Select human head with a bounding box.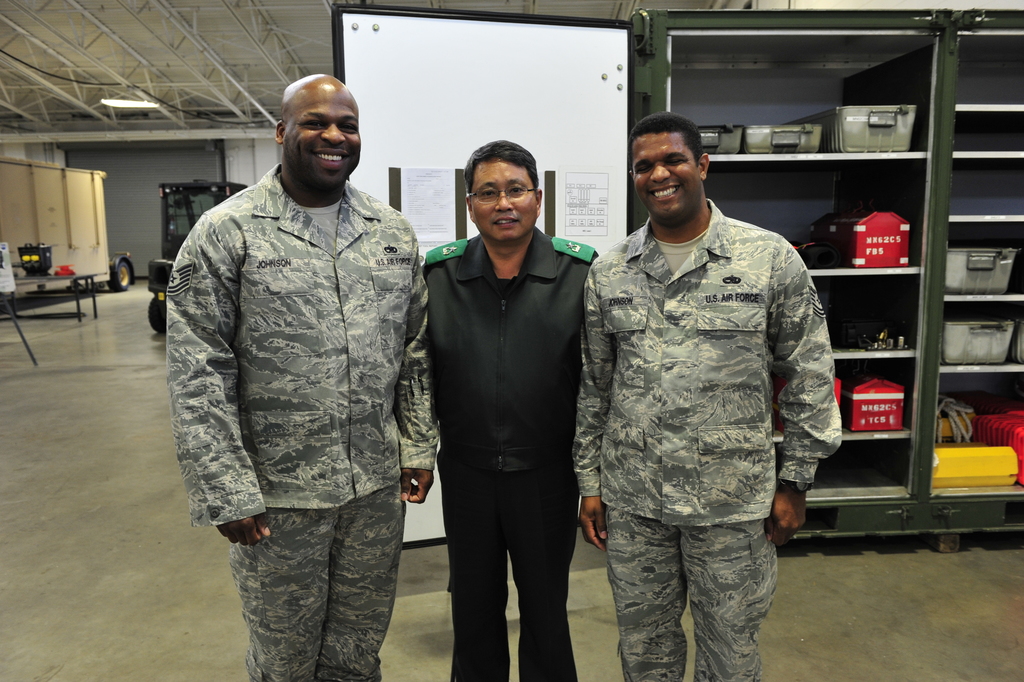
BBox(631, 112, 711, 227).
